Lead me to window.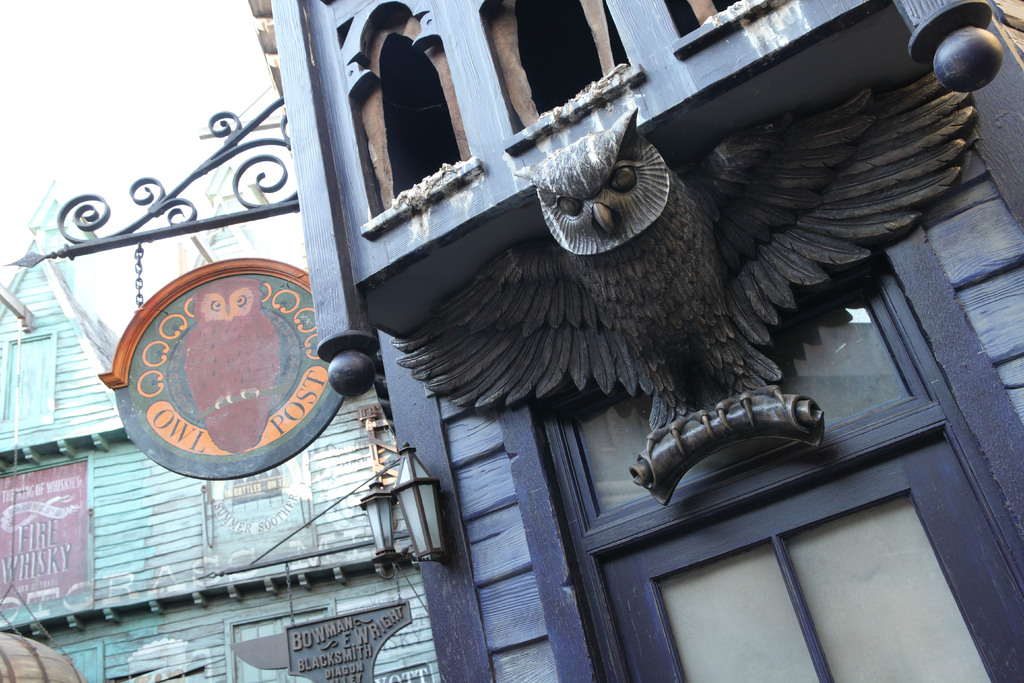
Lead to pyautogui.locateOnScreen(51, 645, 101, 682).
